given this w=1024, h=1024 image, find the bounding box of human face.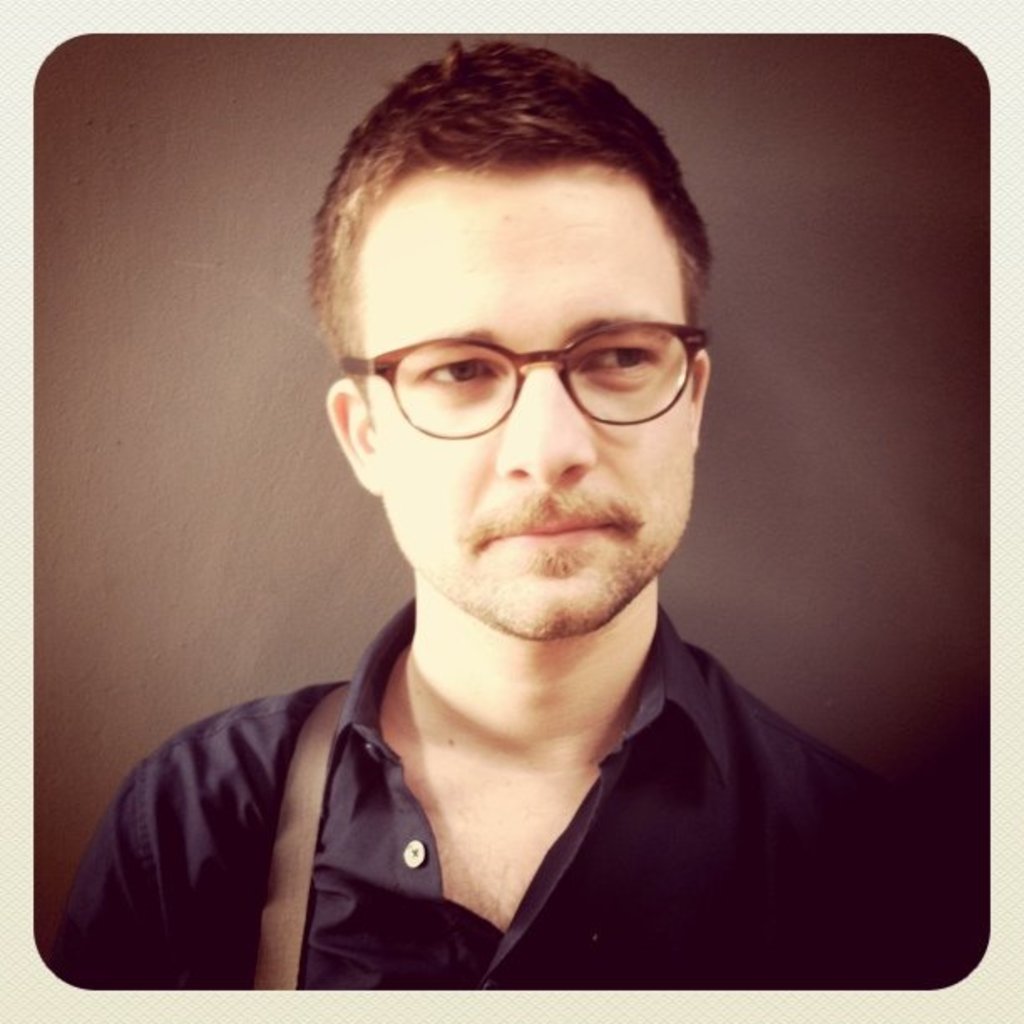
box(356, 171, 696, 636).
